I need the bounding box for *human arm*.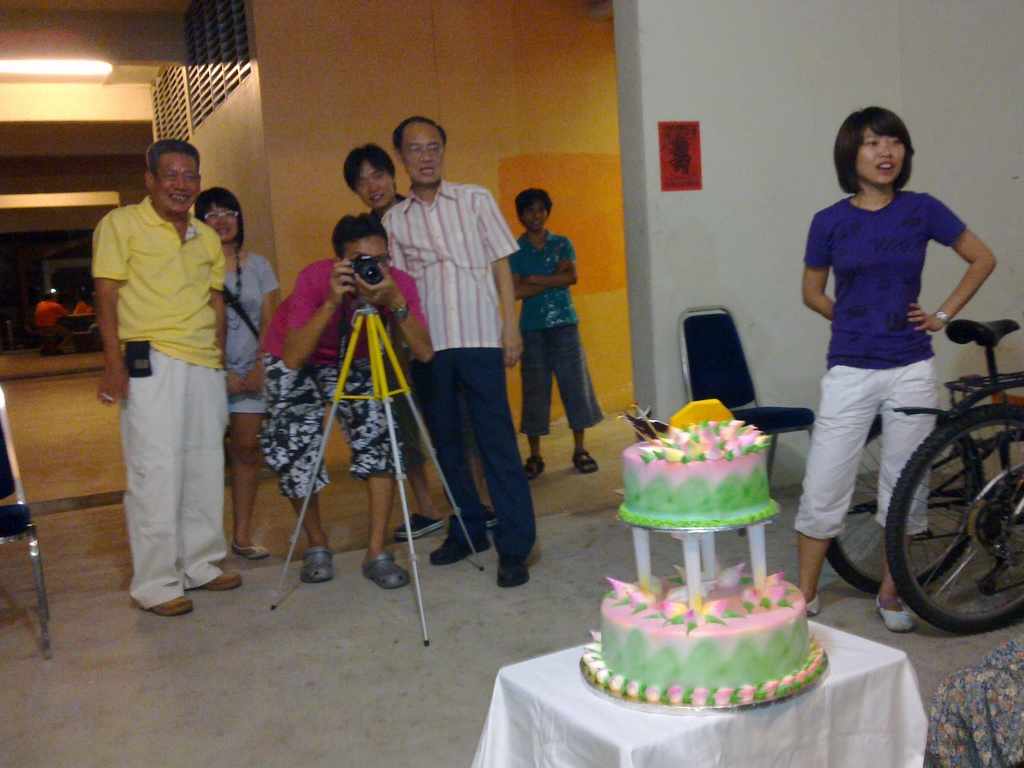
Here it is: 936,209,1001,347.
